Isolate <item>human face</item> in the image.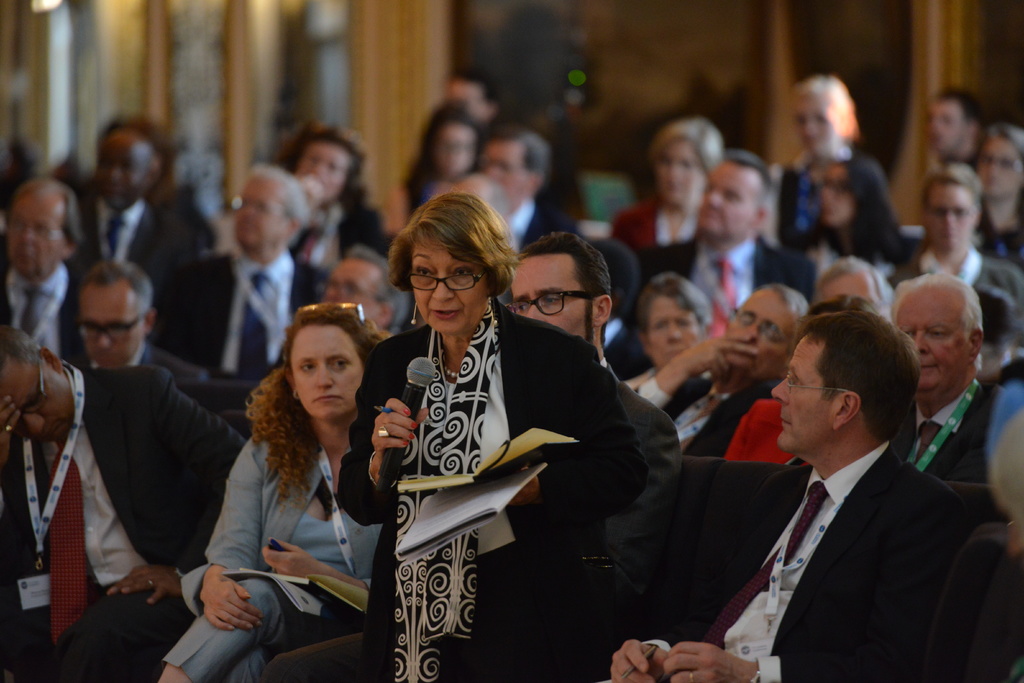
Isolated region: 82:288:140:367.
